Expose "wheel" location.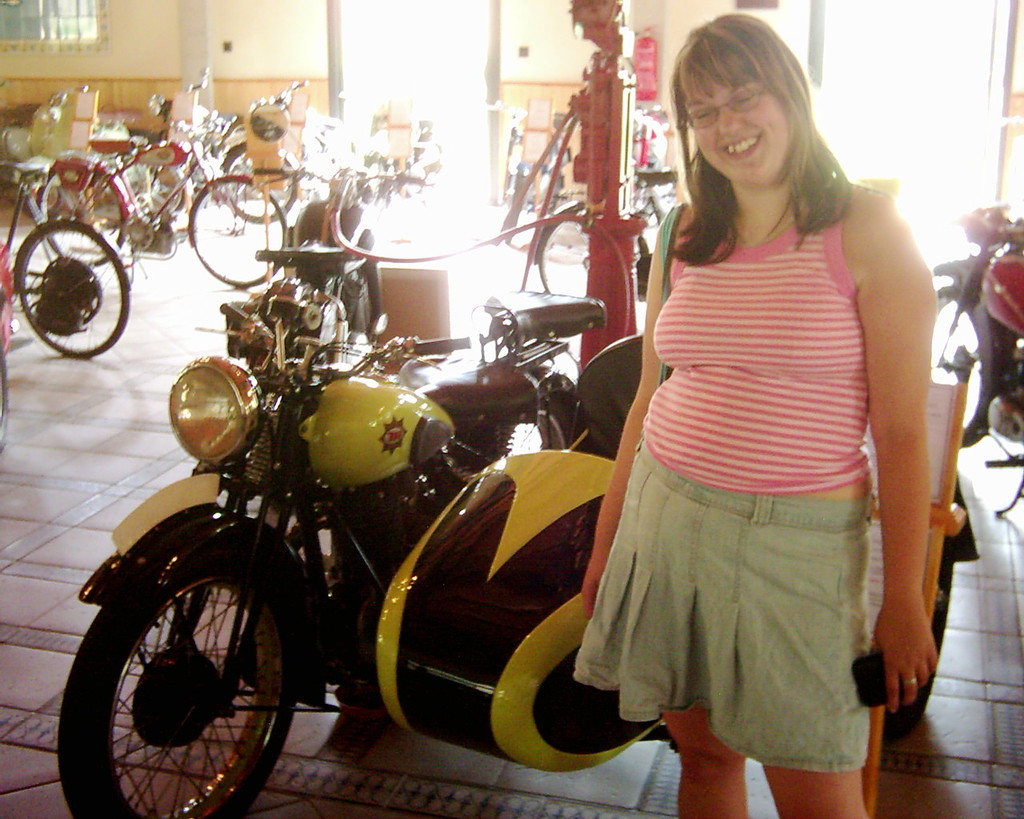
Exposed at locate(885, 540, 951, 743).
